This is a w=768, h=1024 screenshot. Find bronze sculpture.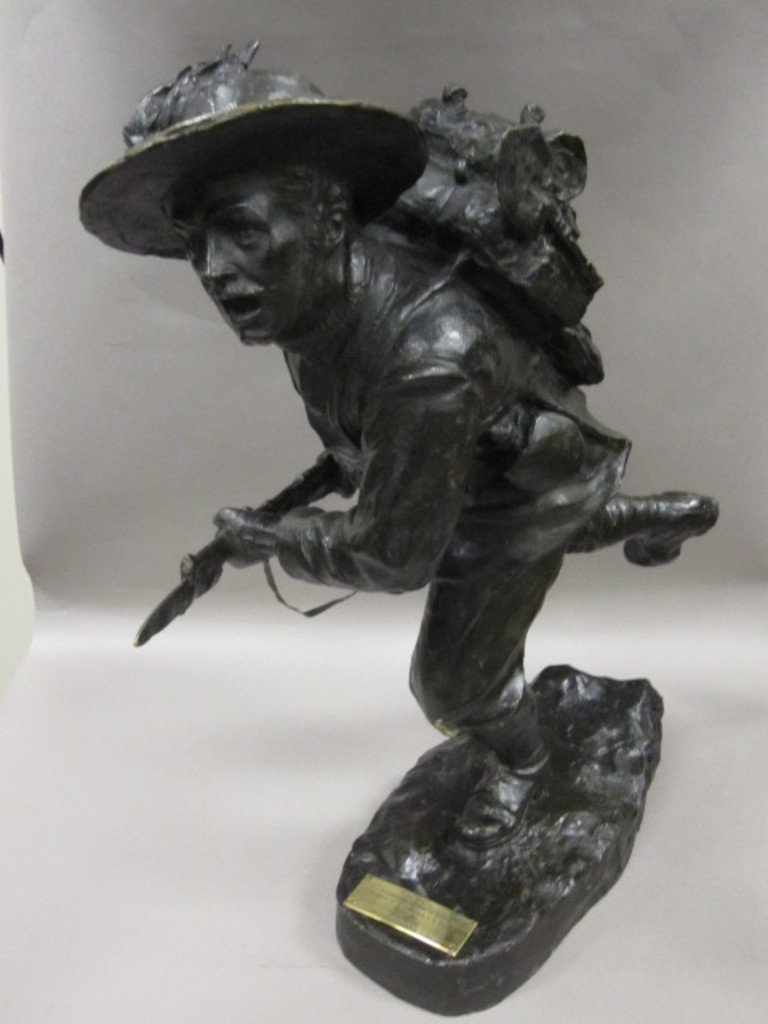
Bounding box: left=93, top=13, right=701, bottom=957.
